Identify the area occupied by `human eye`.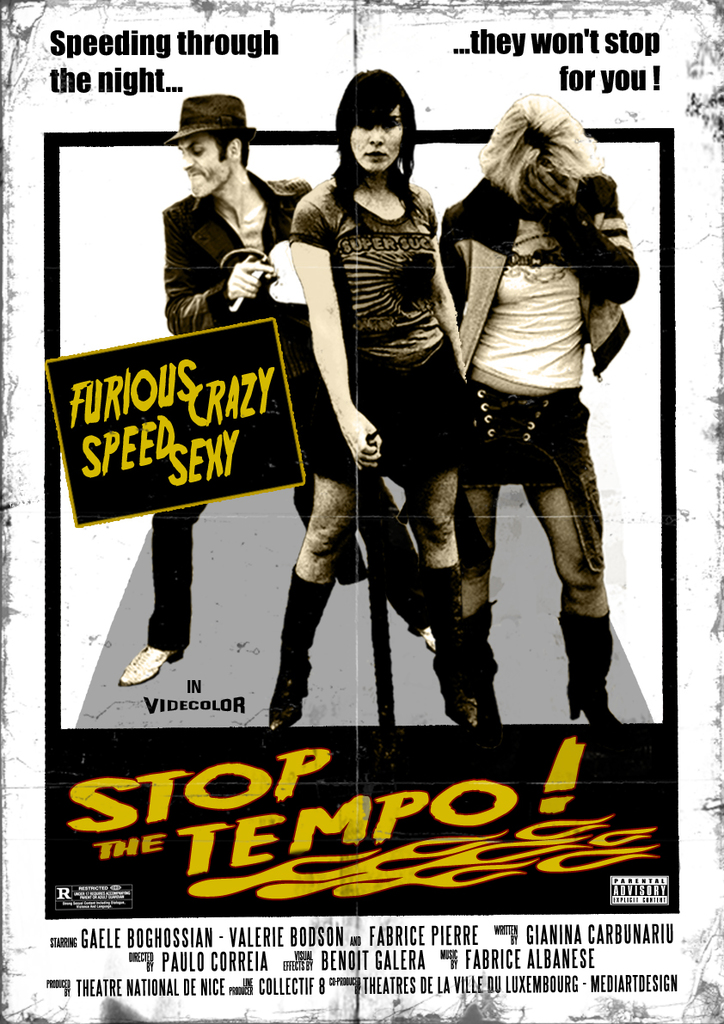
Area: l=188, t=142, r=200, b=154.
